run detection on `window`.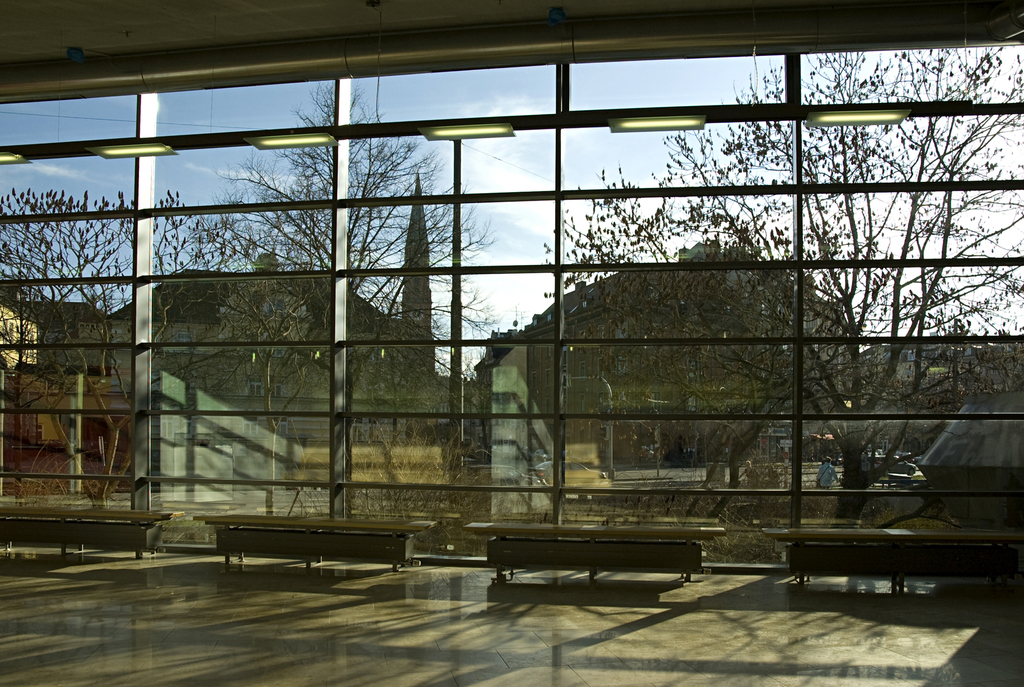
Result: box=[650, 389, 657, 413].
